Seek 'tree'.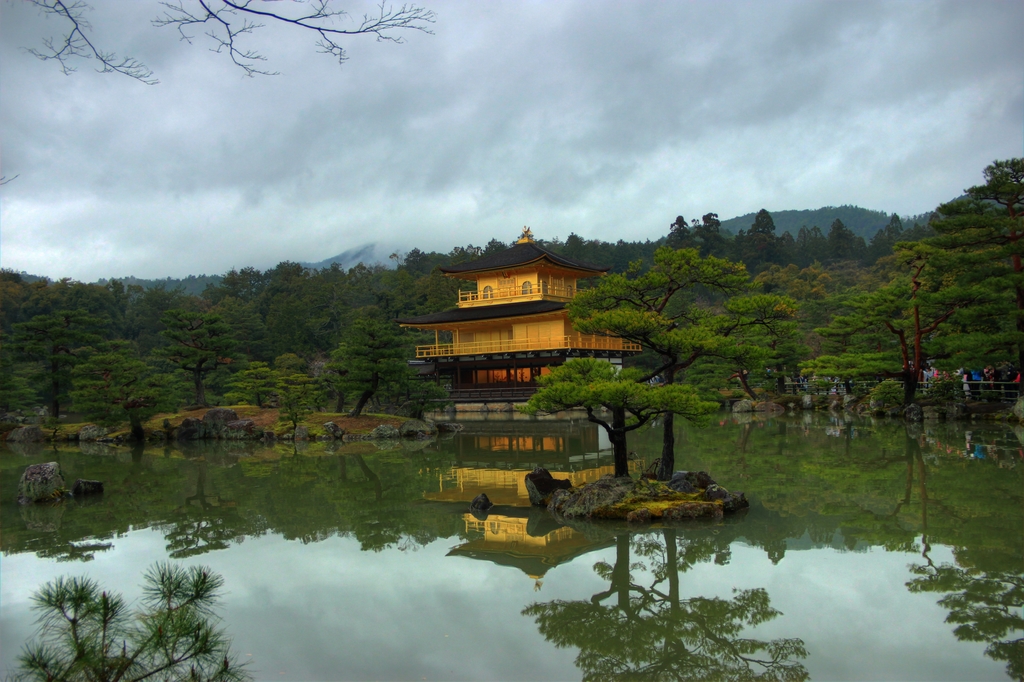
crop(511, 377, 708, 477).
